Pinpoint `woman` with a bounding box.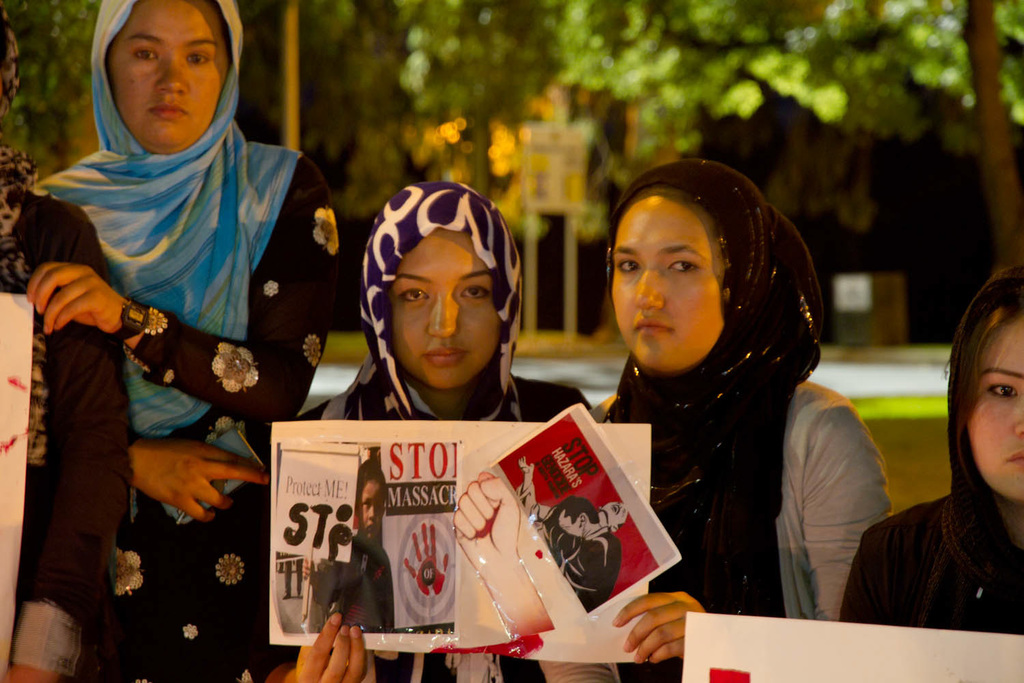
[left=0, top=2, right=136, bottom=682].
